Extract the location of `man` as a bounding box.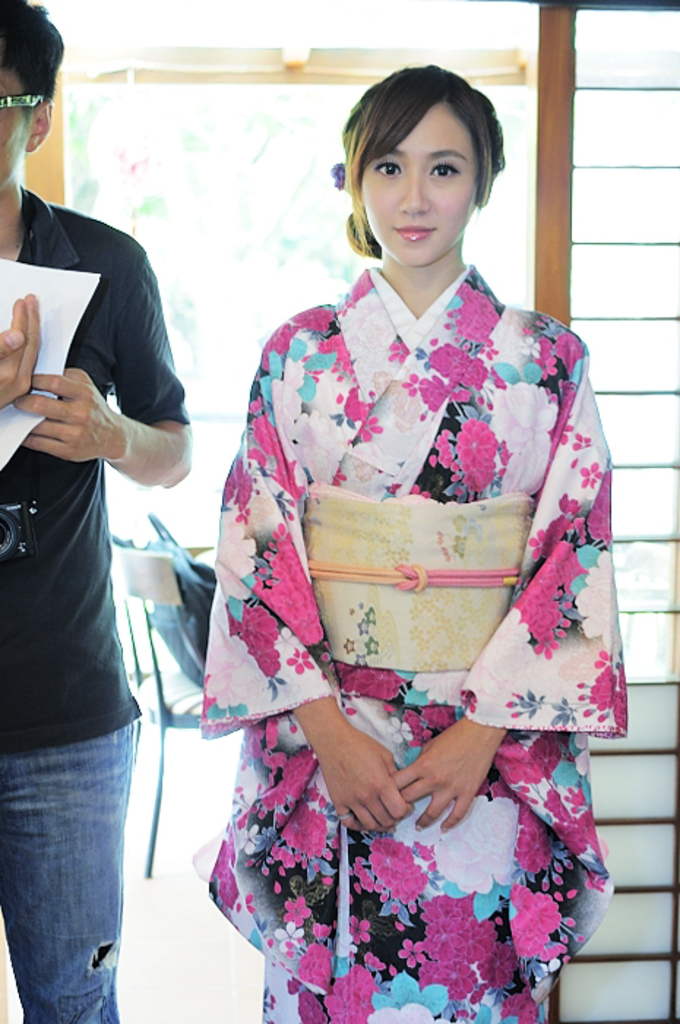
locate(3, 114, 192, 1023).
